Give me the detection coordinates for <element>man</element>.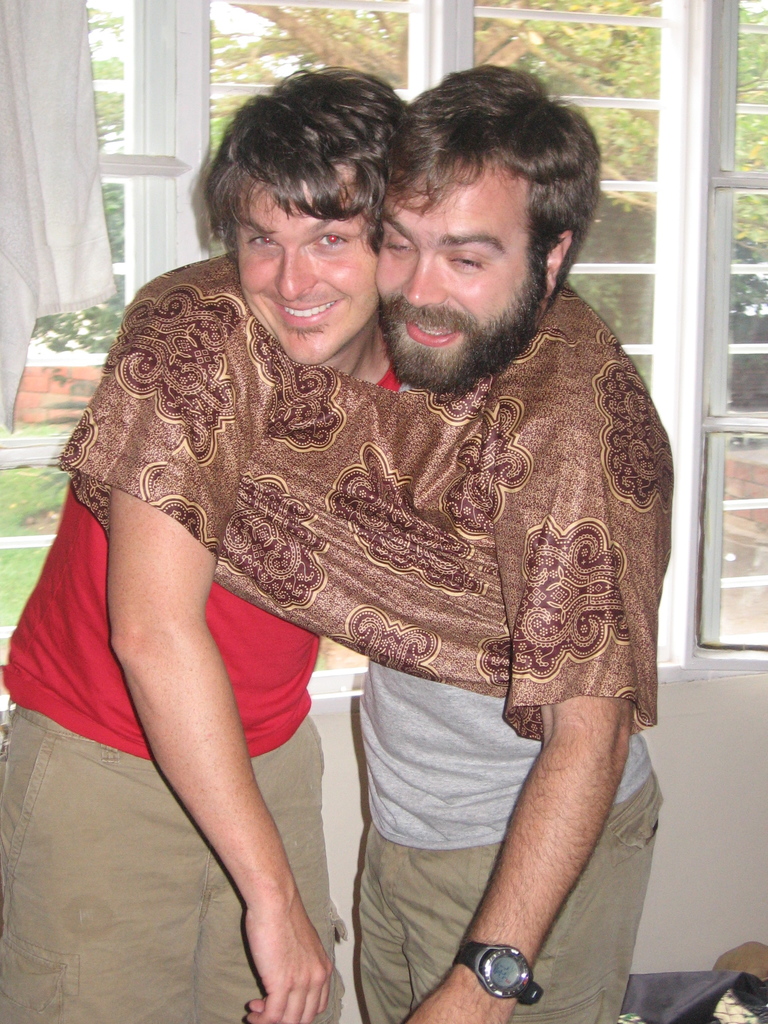
406,80,655,1023.
